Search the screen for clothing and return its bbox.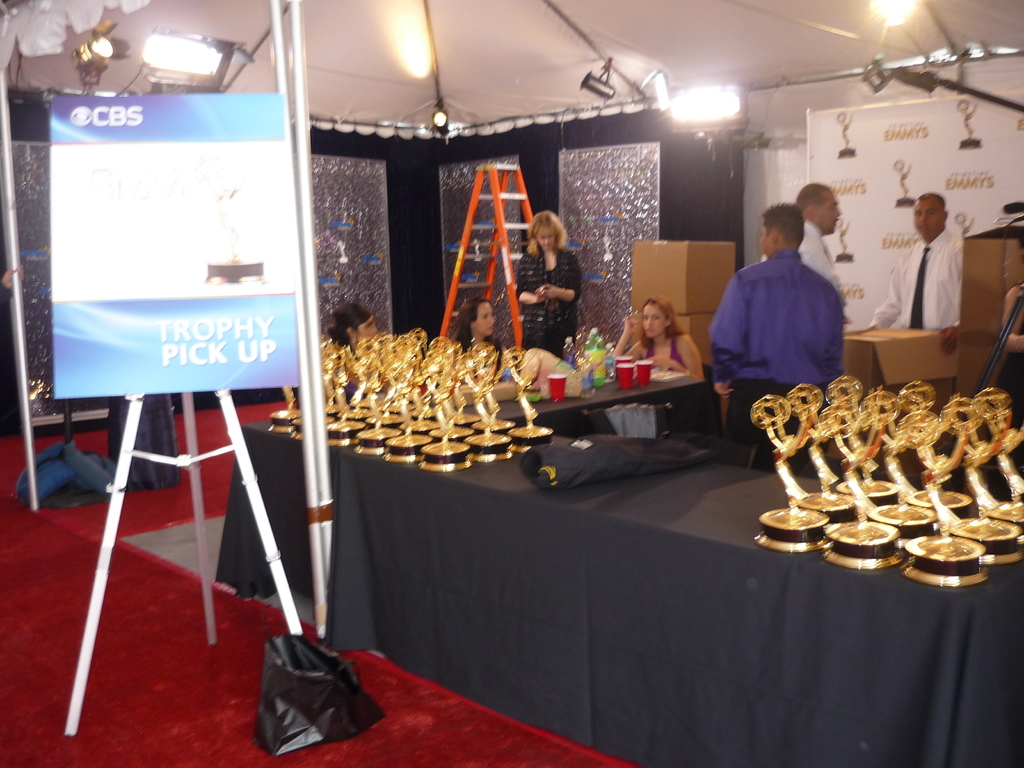
Found: <bbox>515, 245, 577, 351</bbox>.
